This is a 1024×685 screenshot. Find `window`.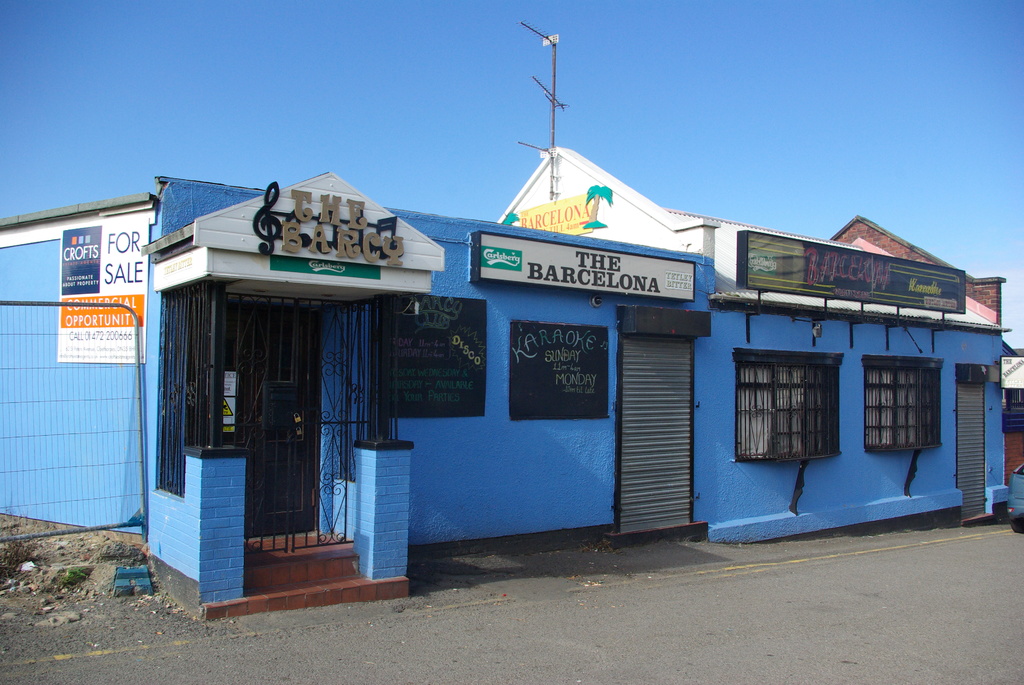
Bounding box: detection(865, 356, 948, 451).
